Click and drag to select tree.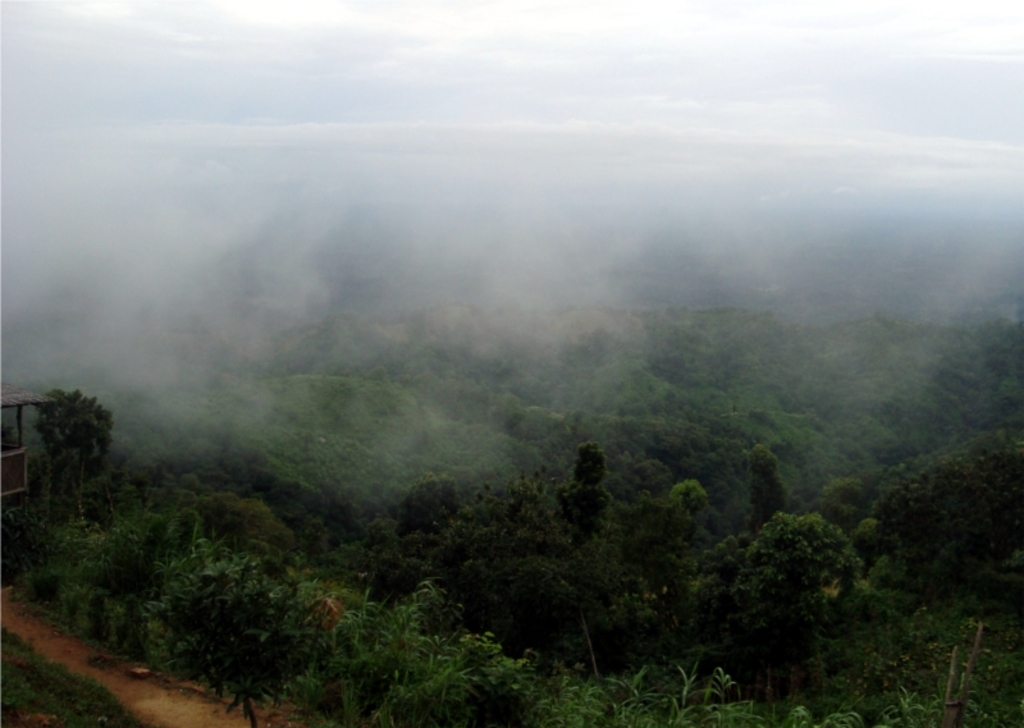
Selection: {"left": 723, "top": 503, "right": 870, "bottom": 723}.
